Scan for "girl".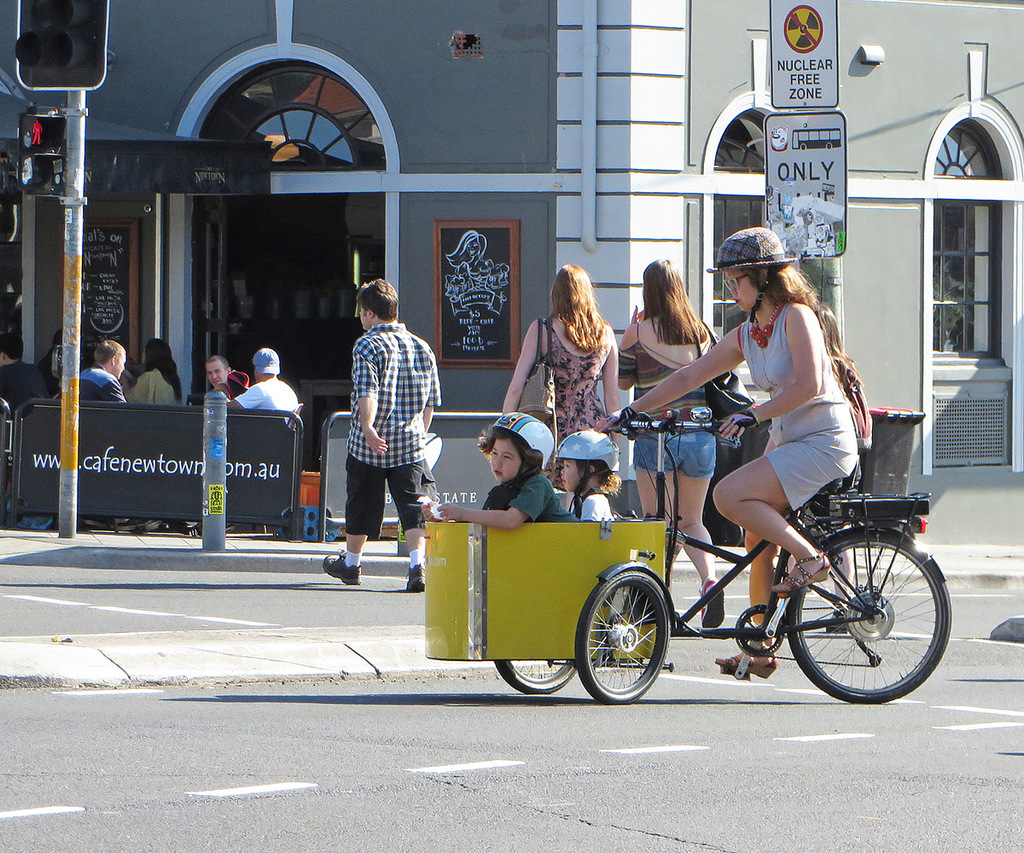
Scan result: l=425, t=413, r=570, b=535.
